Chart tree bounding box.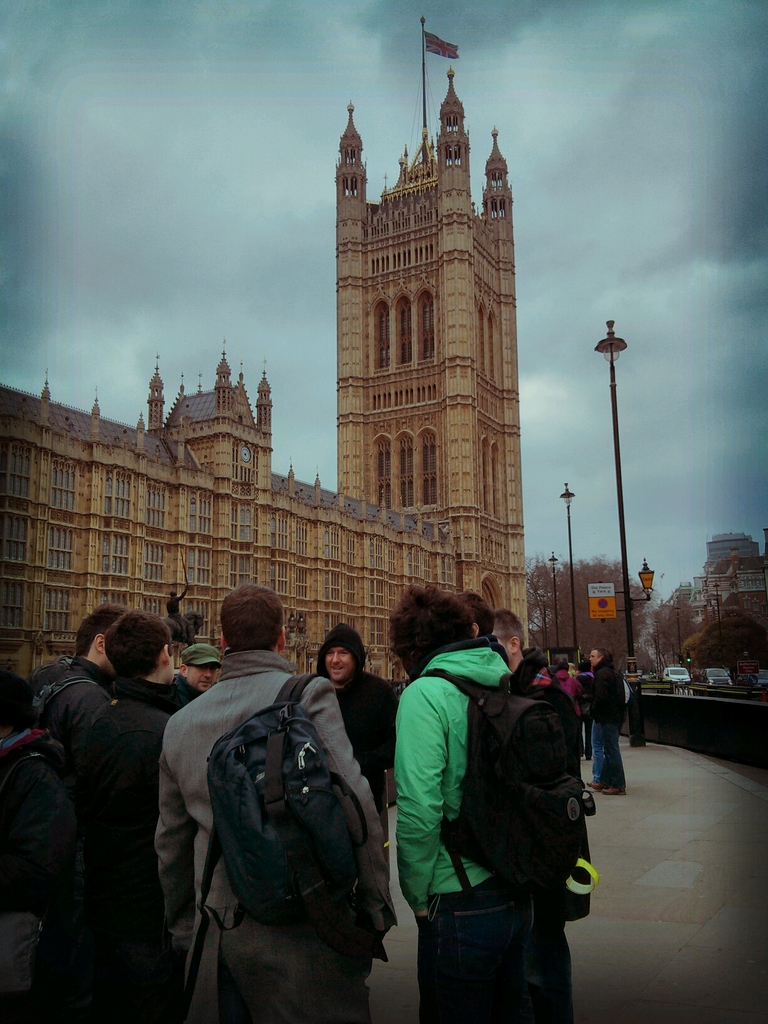
Charted: (681,614,767,676).
